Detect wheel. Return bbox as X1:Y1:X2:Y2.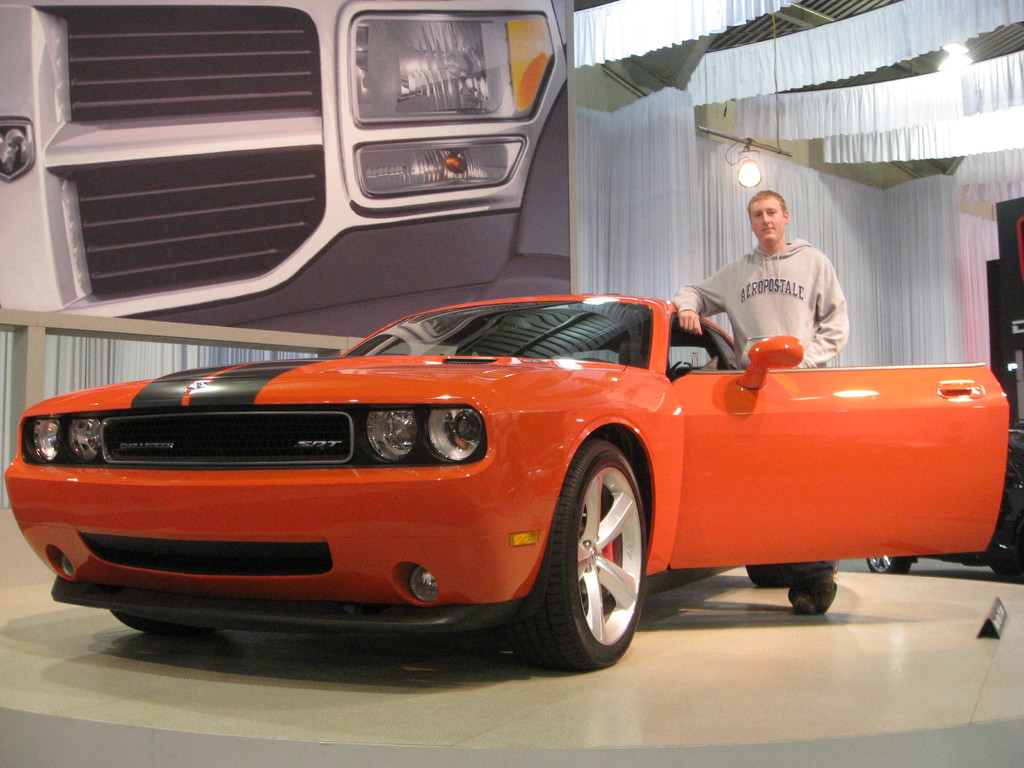
863:558:906:574.
